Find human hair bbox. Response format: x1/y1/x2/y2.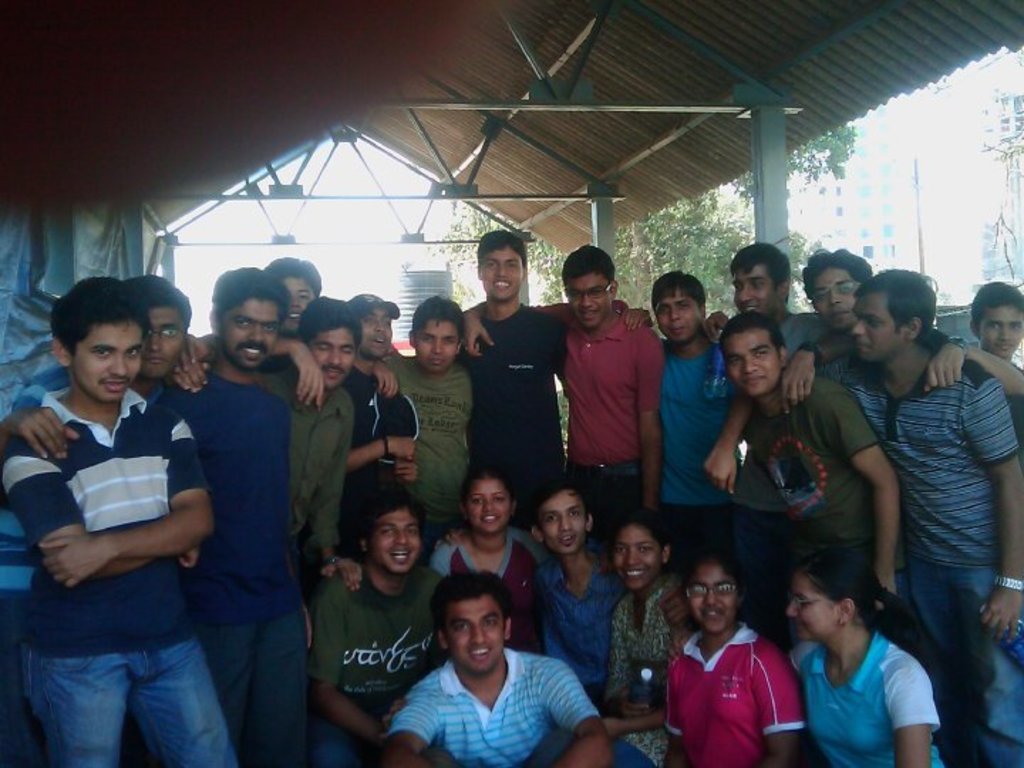
414/297/466/331.
